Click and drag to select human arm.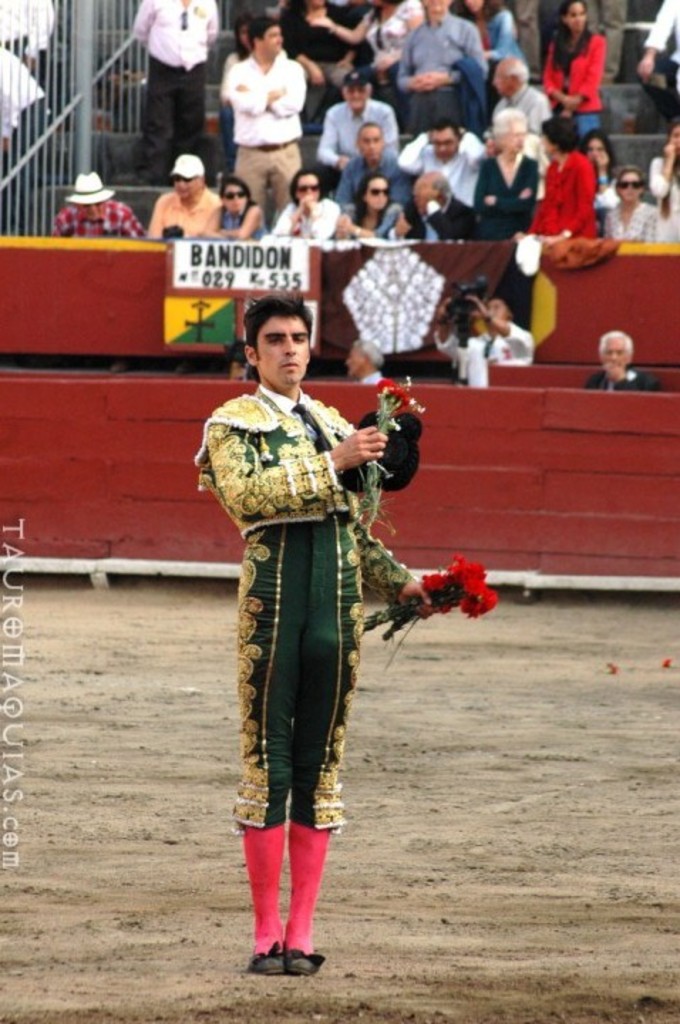
Selection: (x1=606, y1=360, x2=663, y2=387).
